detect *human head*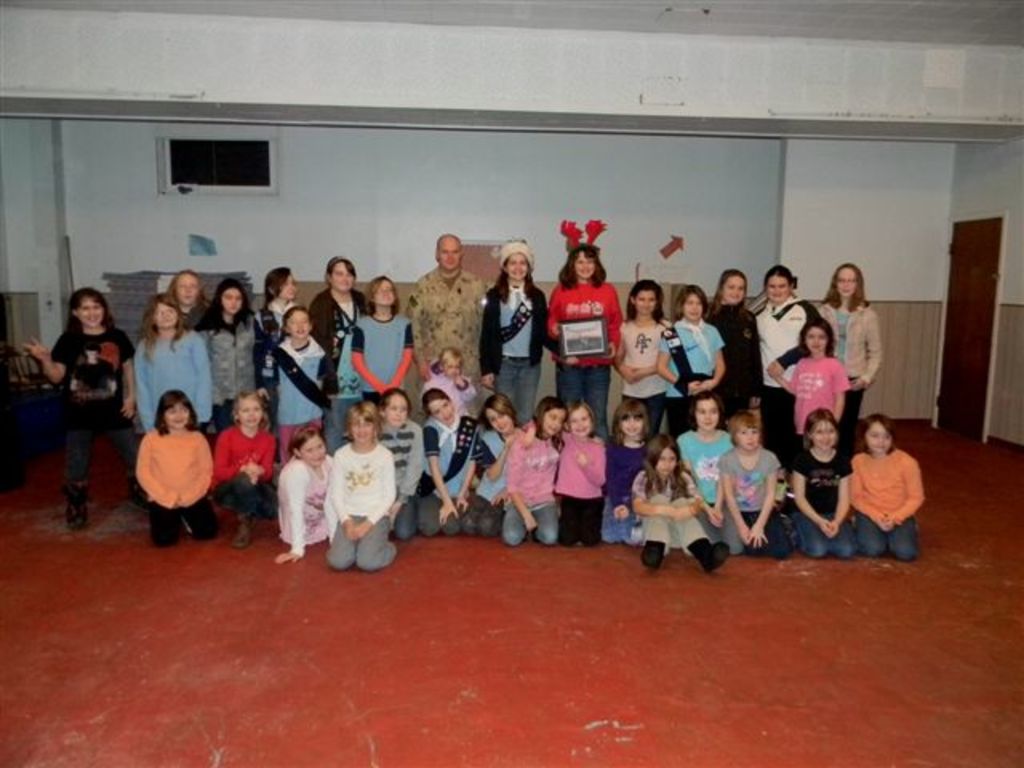
<region>501, 240, 536, 283</region>
